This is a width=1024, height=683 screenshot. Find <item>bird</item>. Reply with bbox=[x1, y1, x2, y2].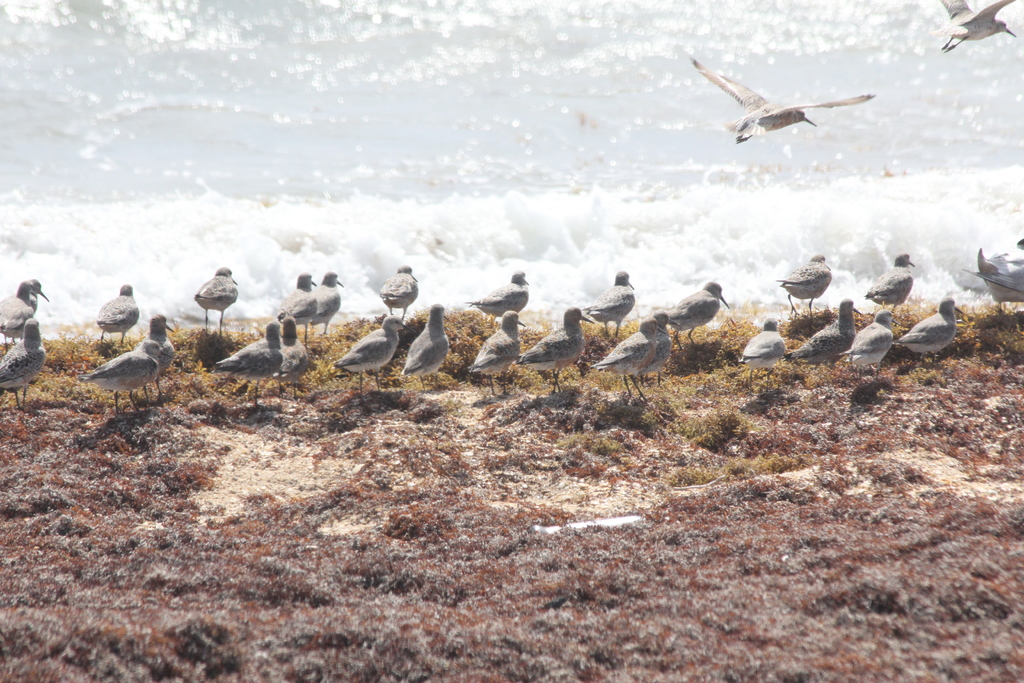
bbox=[645, 311, 673, 393].
